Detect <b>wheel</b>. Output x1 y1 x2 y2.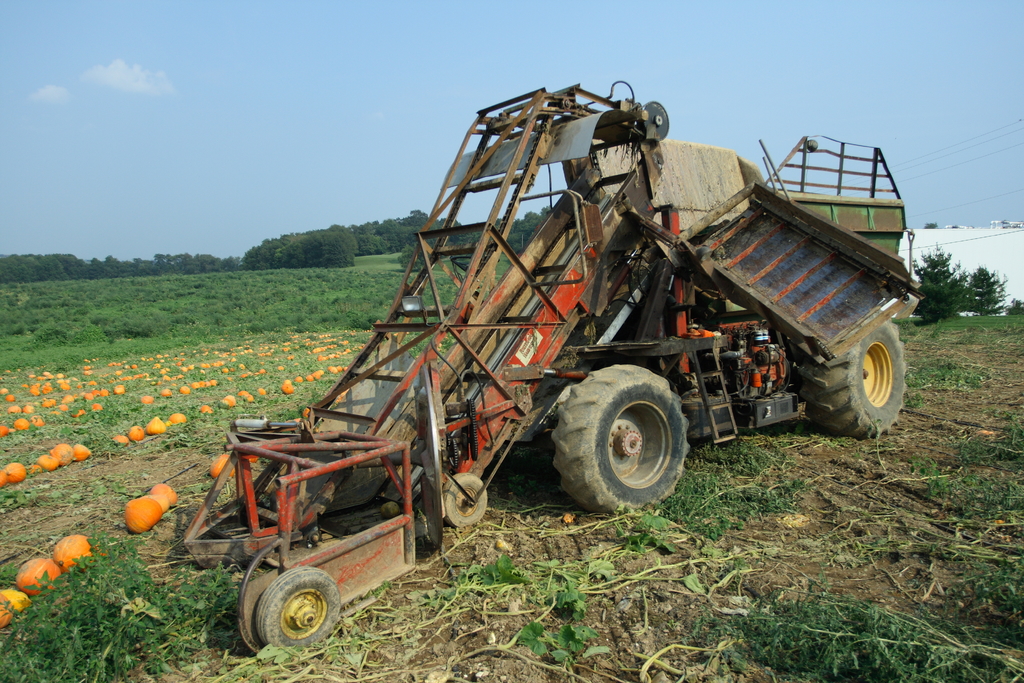
559 368 704 504.
